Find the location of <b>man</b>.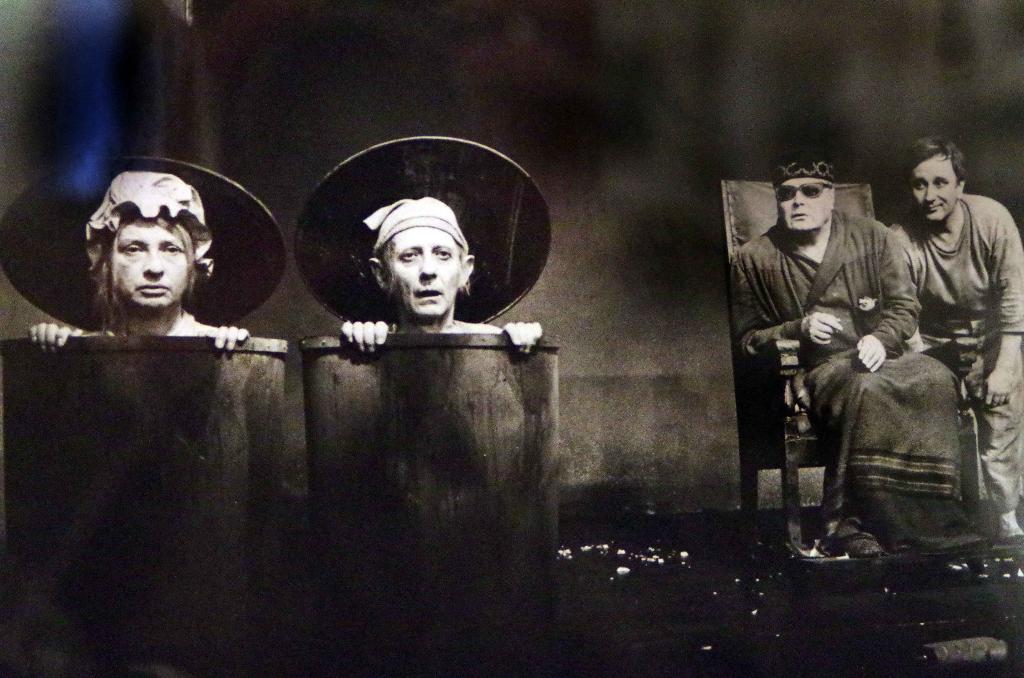
Location: bbox=[24, 170, 244, 354].
